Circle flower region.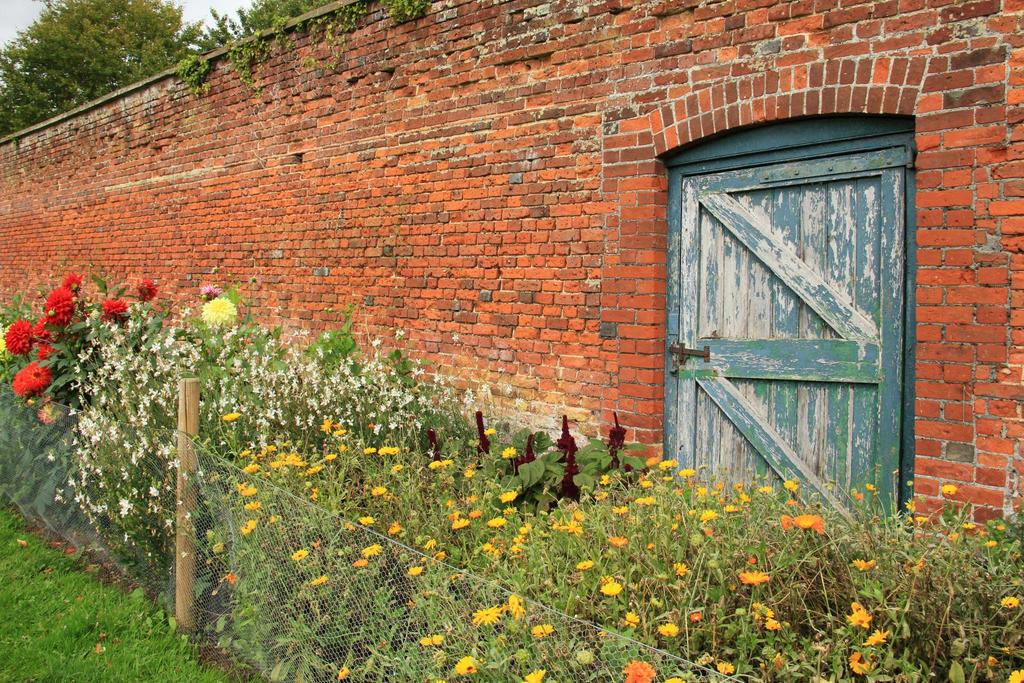
Region: [130,273,157,299].
